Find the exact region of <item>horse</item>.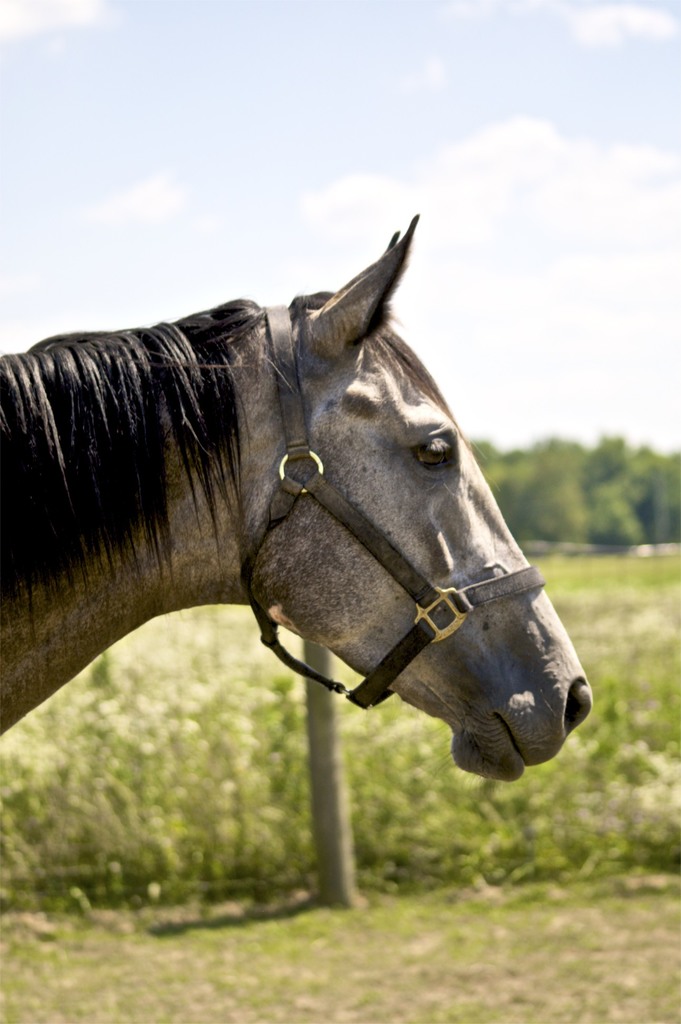
Exact region: <bbox>0, 209, 595, 784</bbox>.
